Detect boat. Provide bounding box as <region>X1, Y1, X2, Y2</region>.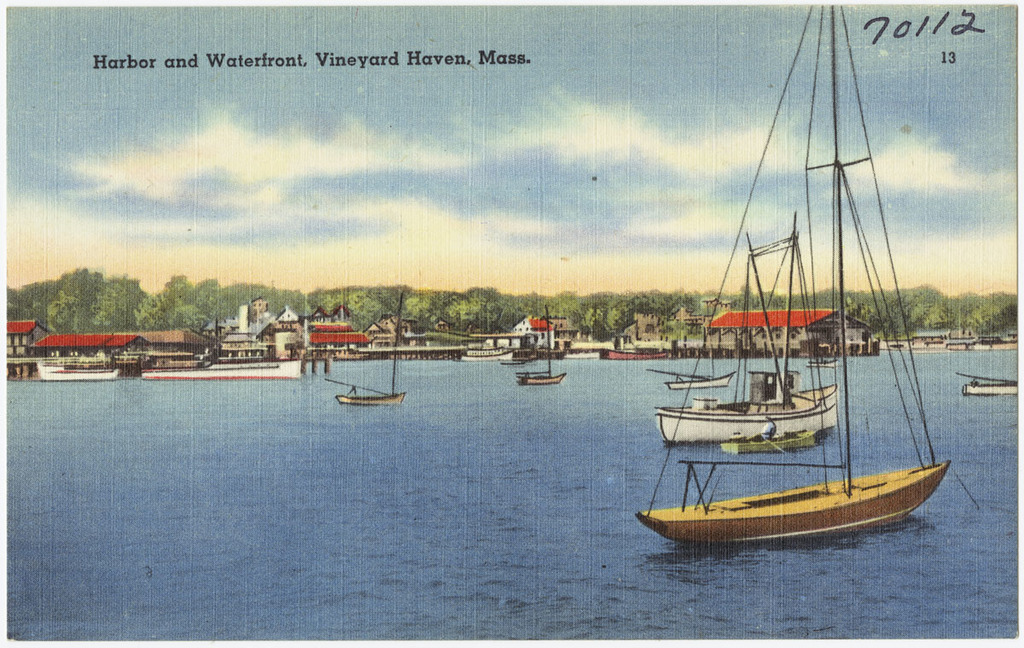
<region>335, 286, 407, 408</region>.
